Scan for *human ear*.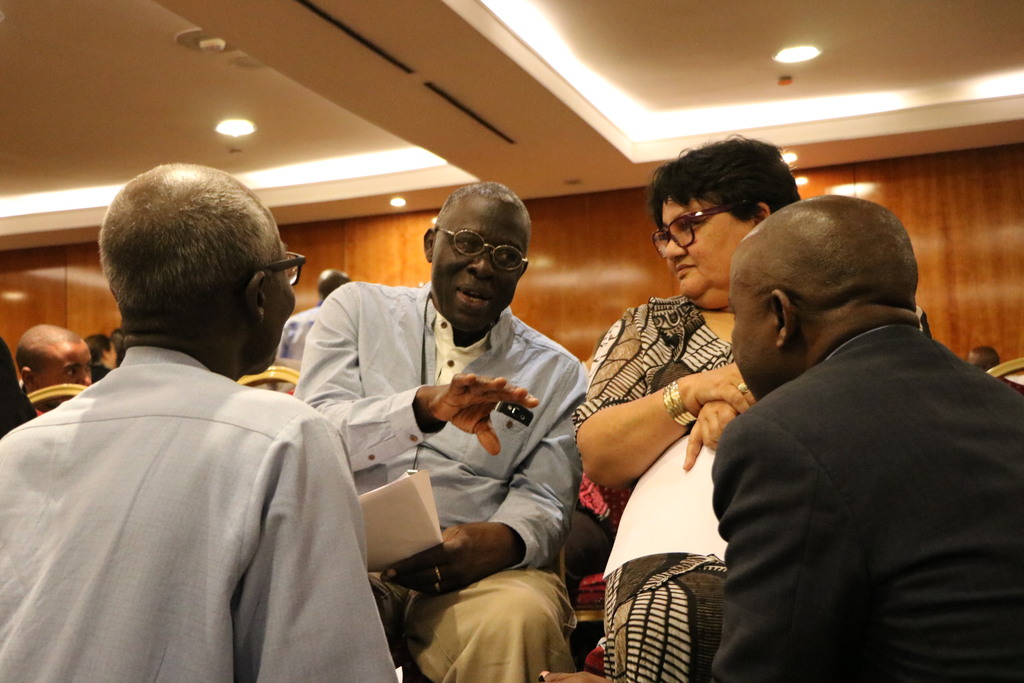
Scan result: [left=772, top=288, right=796, bottom=352].
